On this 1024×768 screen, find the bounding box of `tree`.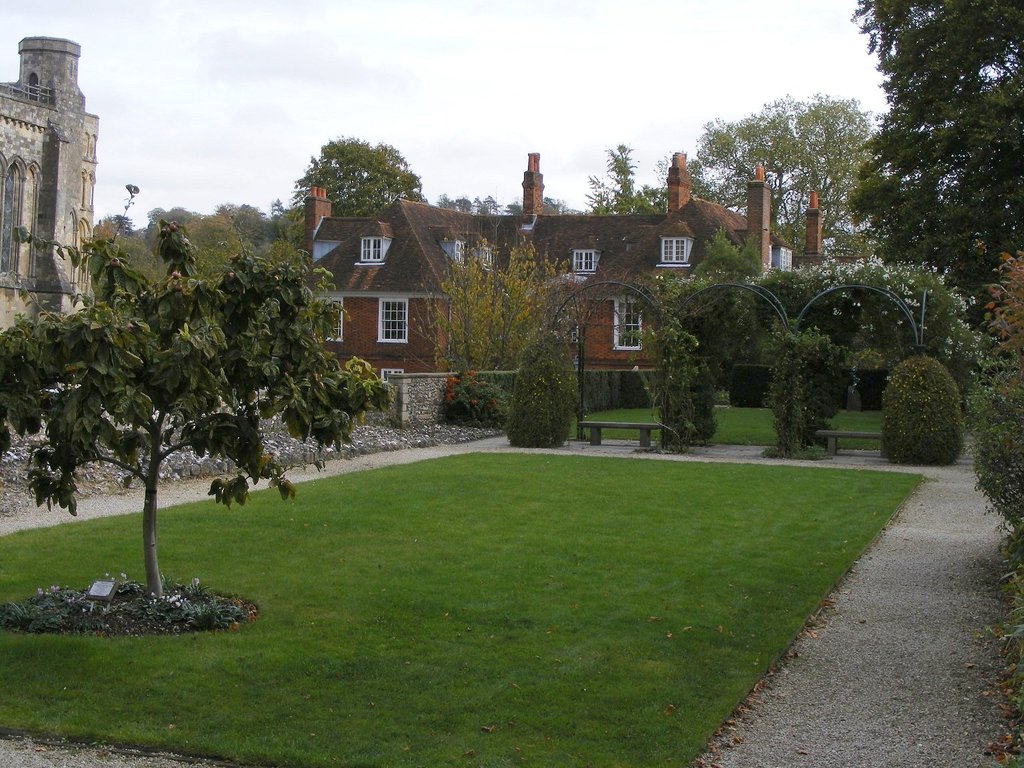
Bounding box: 24 169 320 572.
